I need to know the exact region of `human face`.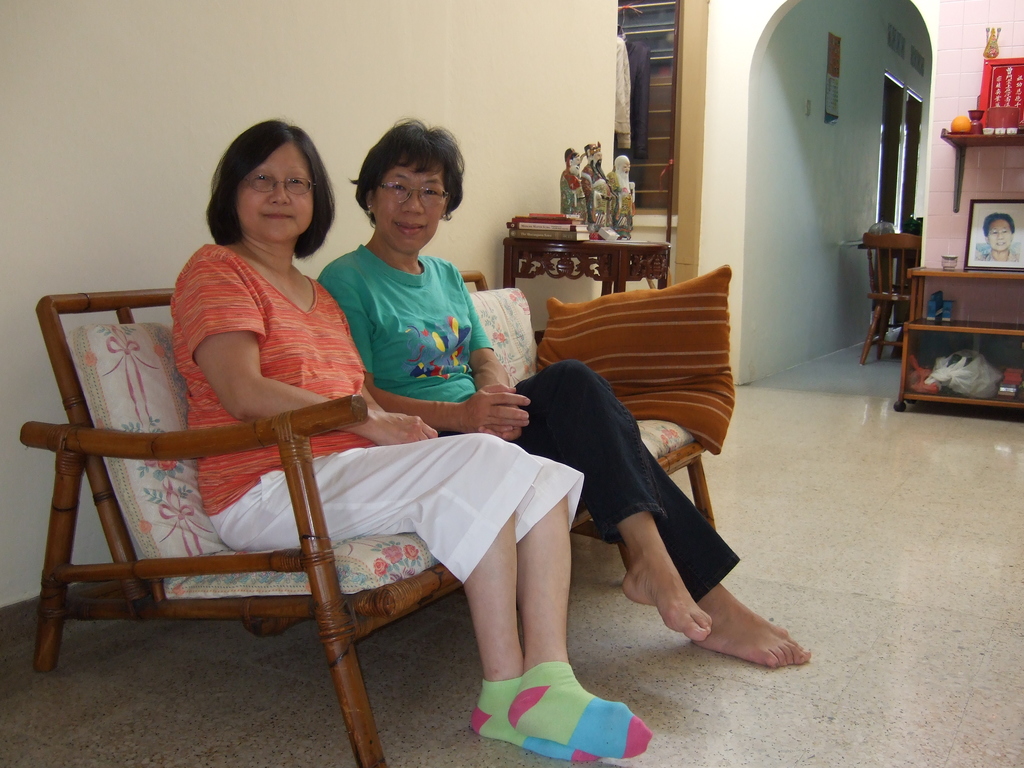
Region: 573,157,581,168.
